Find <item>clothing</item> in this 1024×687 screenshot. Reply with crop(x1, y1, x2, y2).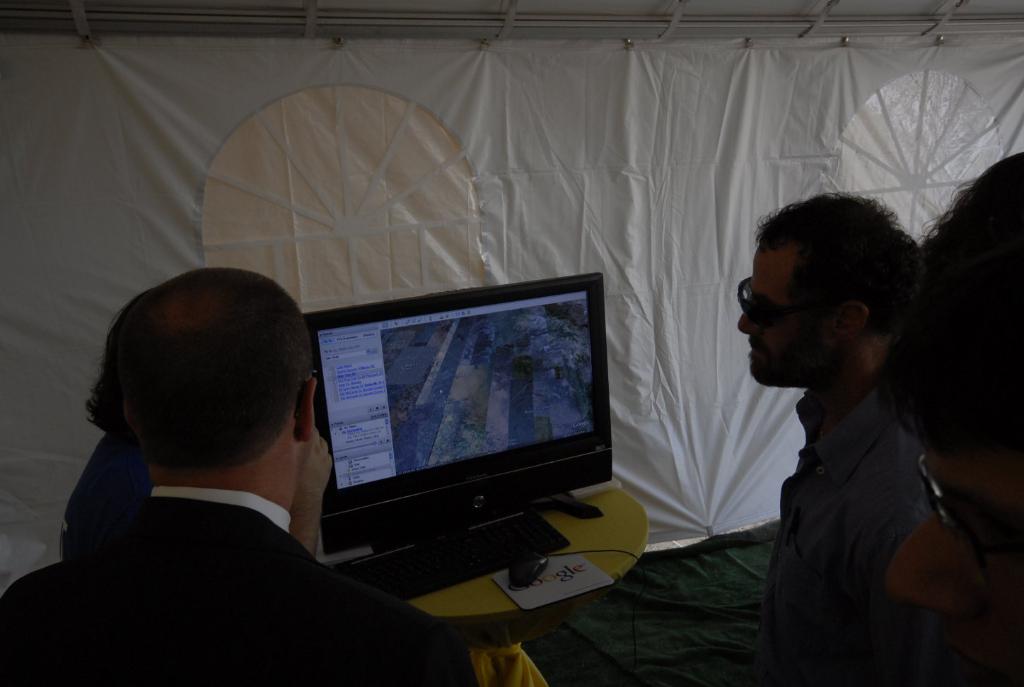
crop(757, 385, 958, 686).
